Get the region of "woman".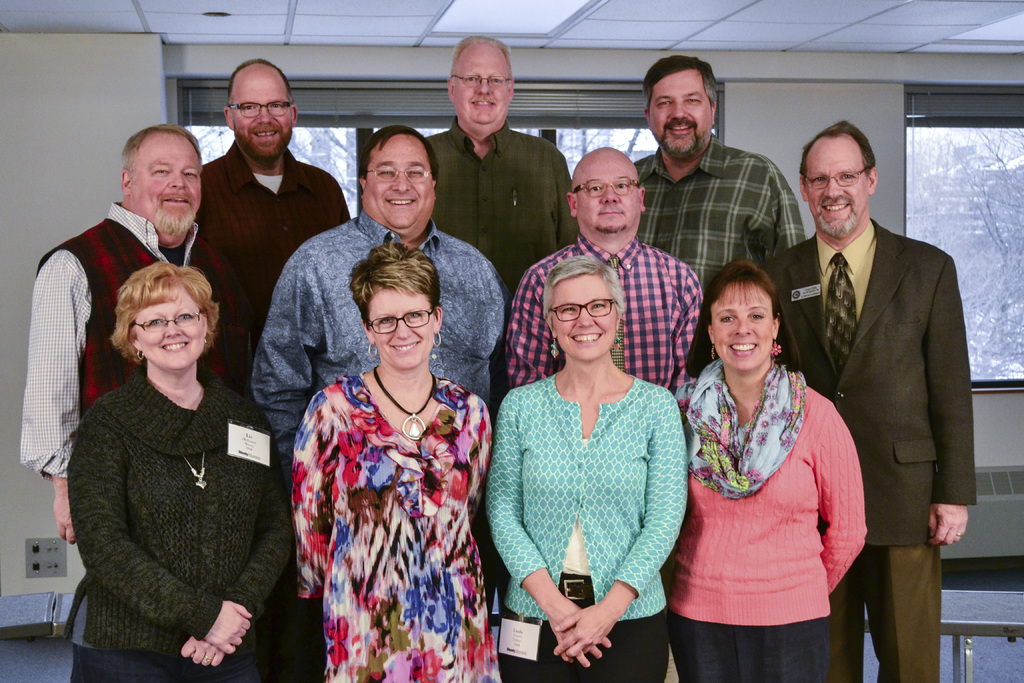
485,251,701,675.
